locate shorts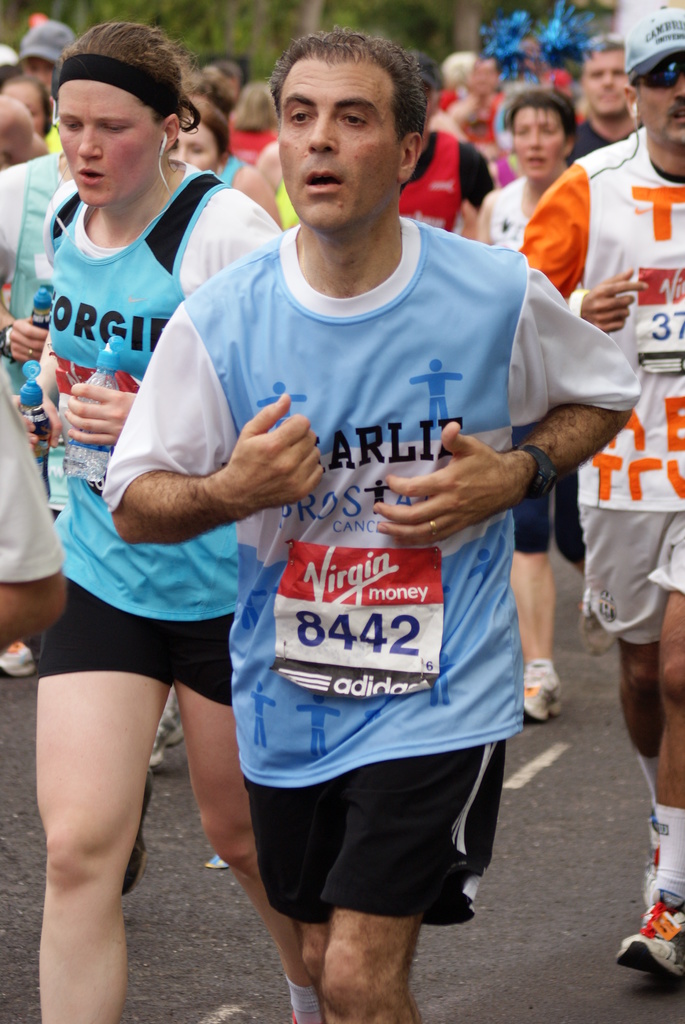
<box>513,431,595,573</box>
